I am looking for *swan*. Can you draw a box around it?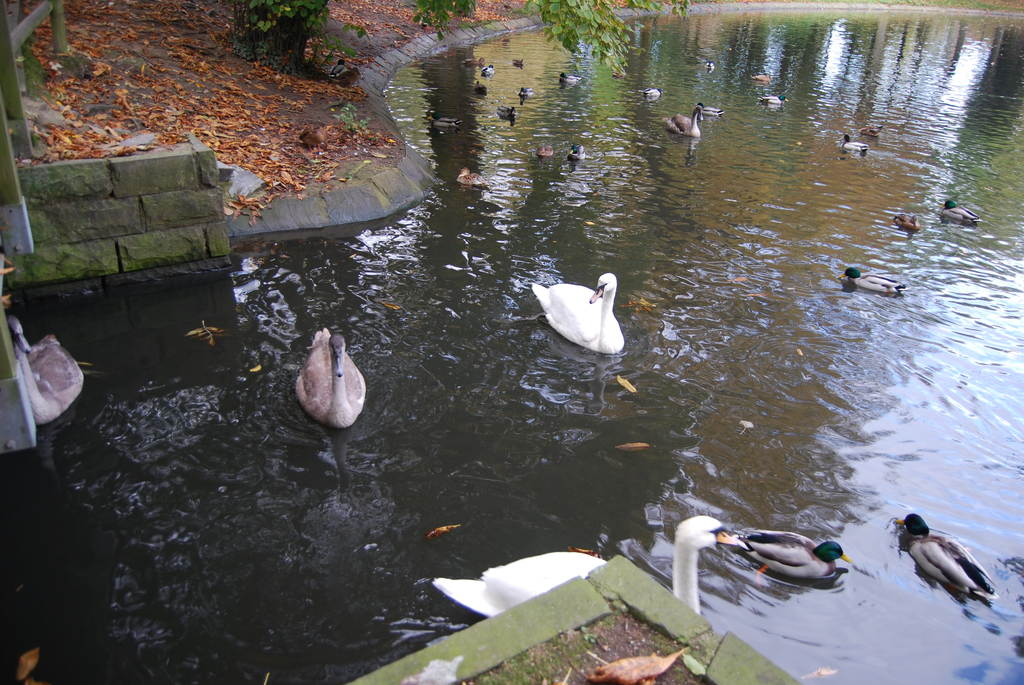
Sure, the bounding box is (left=6, top=316, right=85, bottom=425).
